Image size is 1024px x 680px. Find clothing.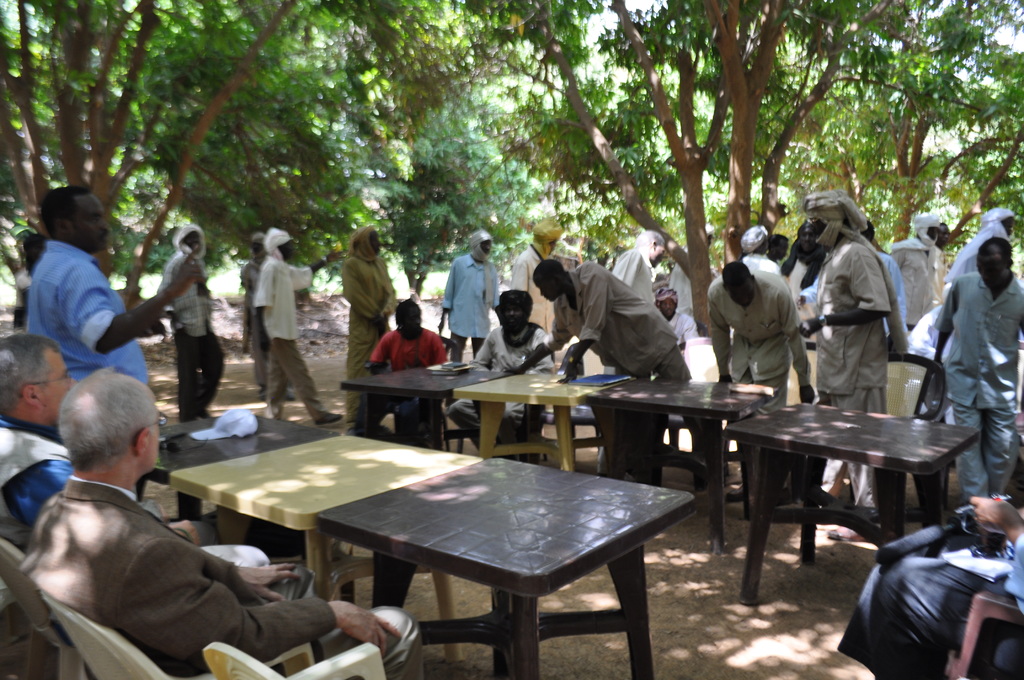
Rect(241, 234, 291, 389).
